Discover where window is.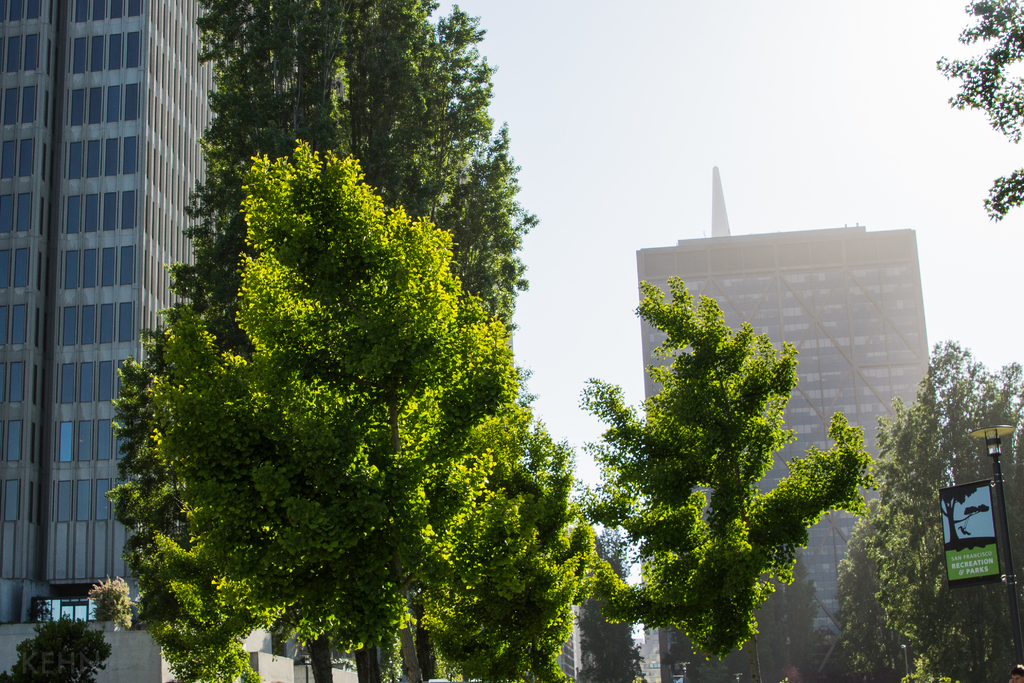
Discovered at crop(0, 140, 16, 177).
